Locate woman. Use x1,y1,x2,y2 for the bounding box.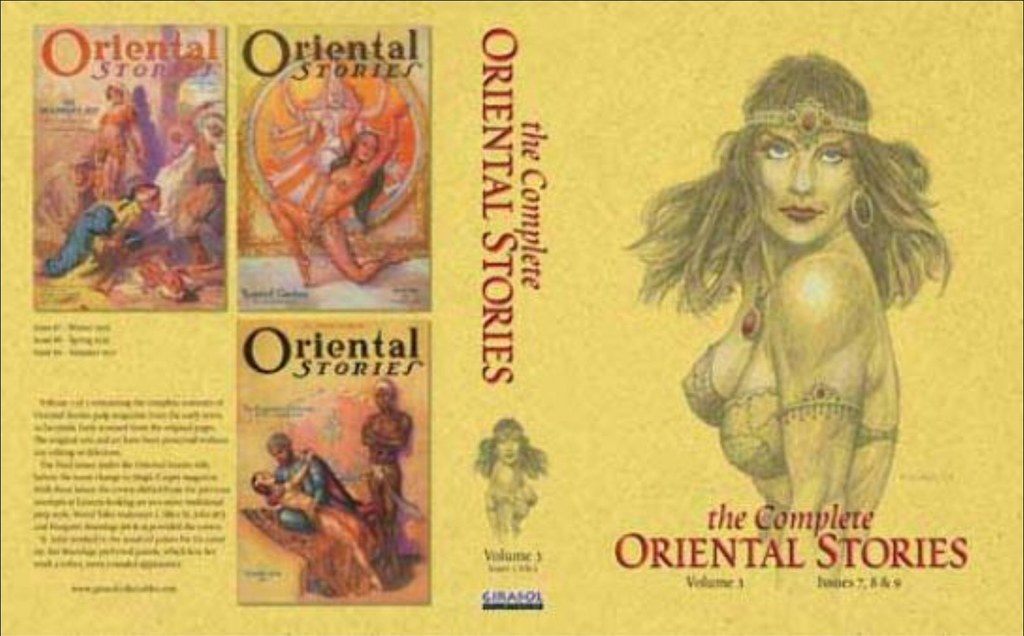
473,418,548,540.
